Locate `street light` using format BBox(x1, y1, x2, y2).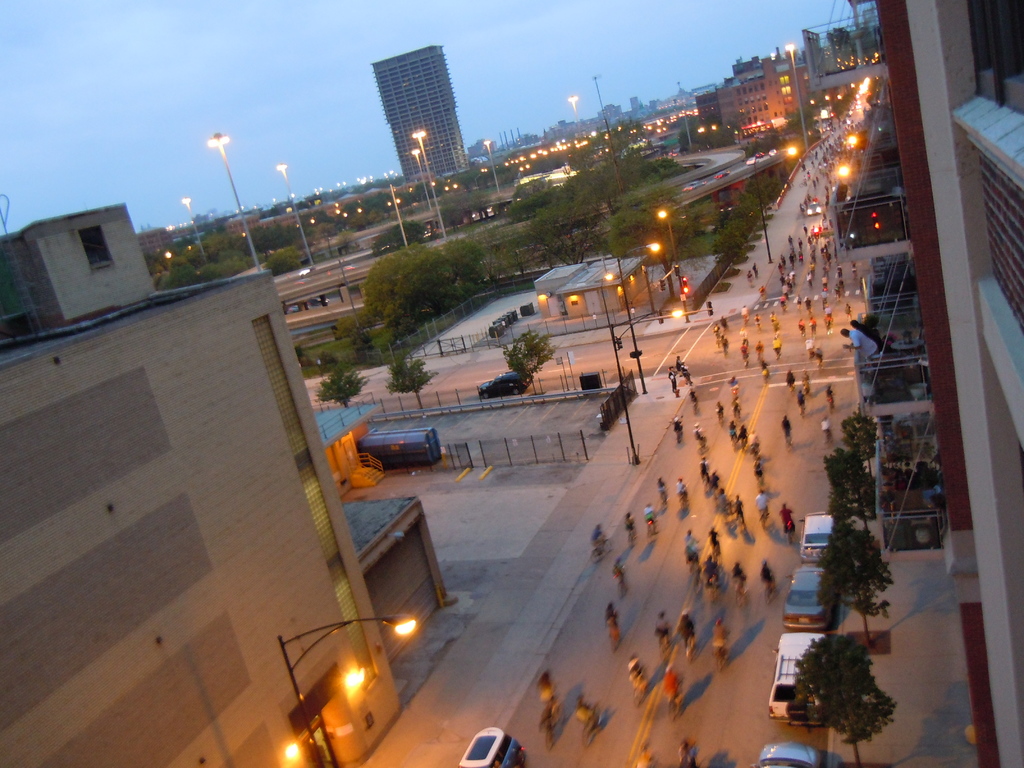
BBox(277, 616, 418, 767).
